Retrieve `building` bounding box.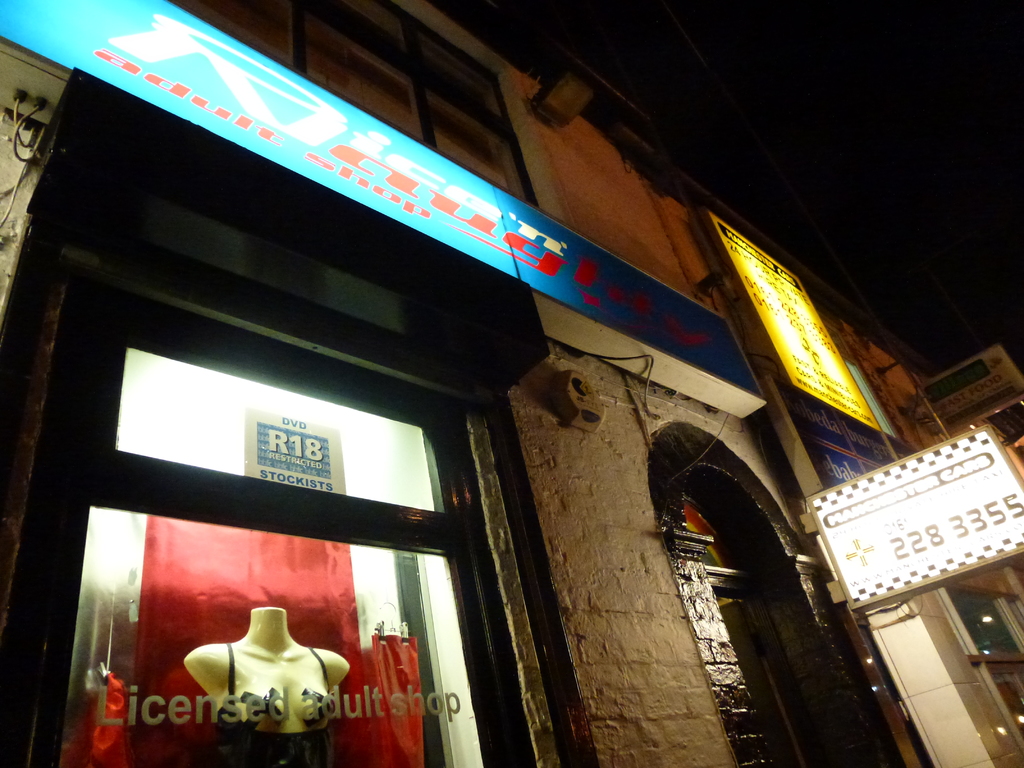
Bounding box: select_region(0, 0, 991, 767).
